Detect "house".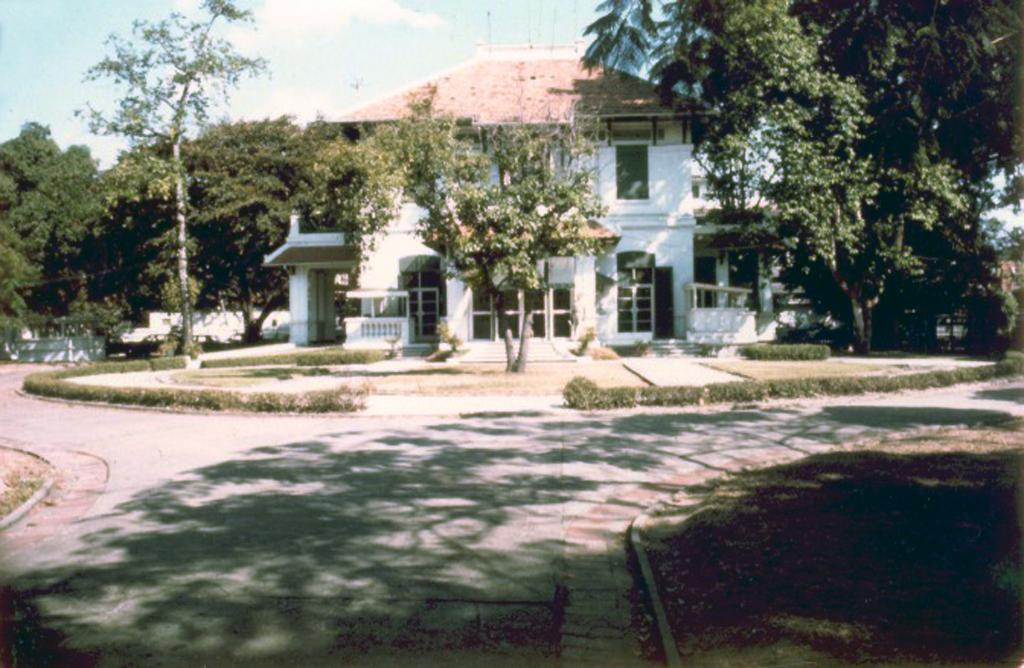
Detected at <box>265,40,835,358</box>.
